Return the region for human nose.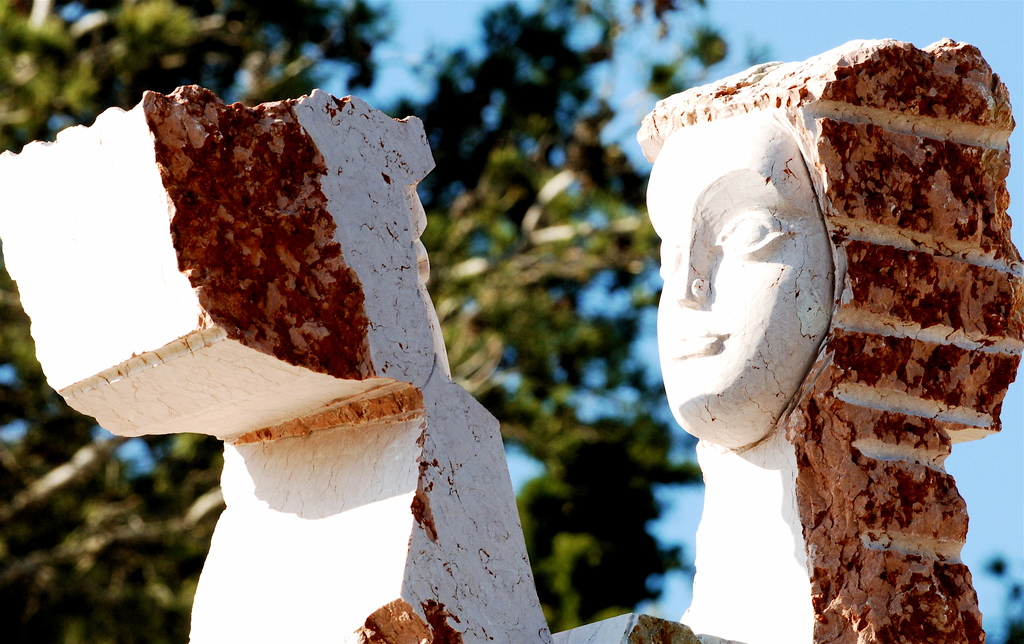
[left=673, top=219, right=707, bottom=306].
